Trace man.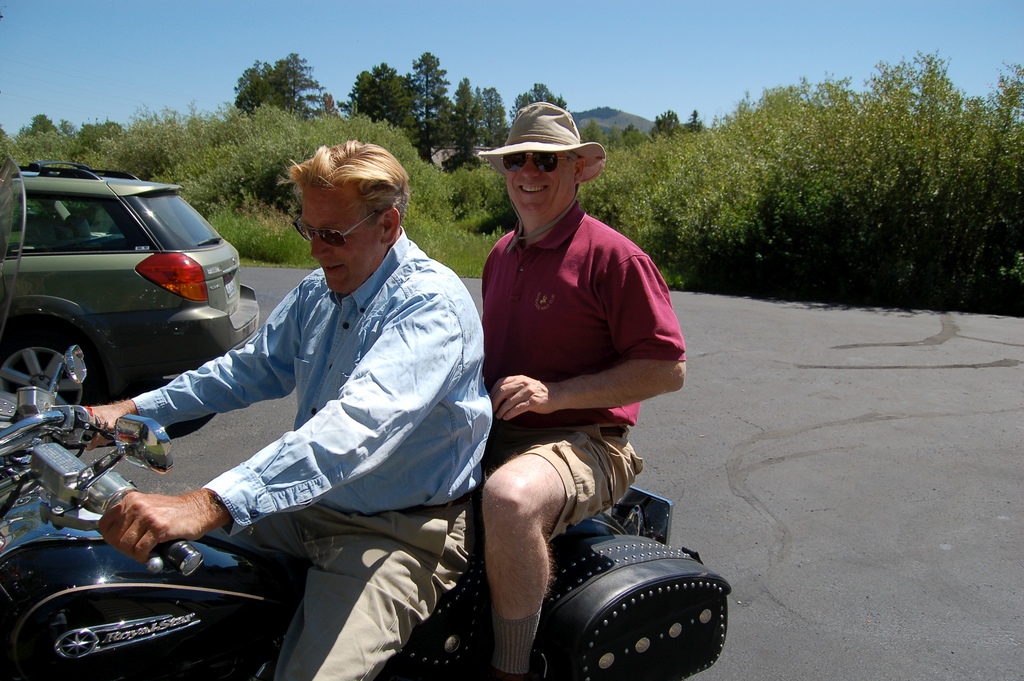
Traced to [x1=483, y1=99, x2=687, y2=680].
